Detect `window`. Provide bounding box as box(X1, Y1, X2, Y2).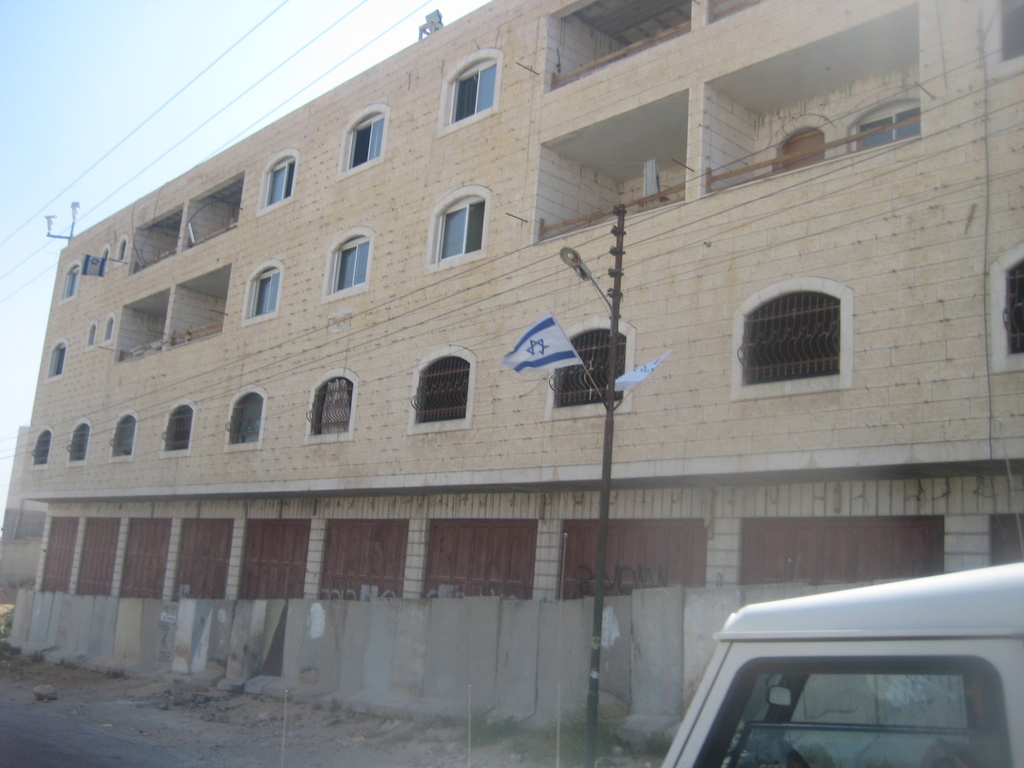
box(262, 156, 296, 210).
